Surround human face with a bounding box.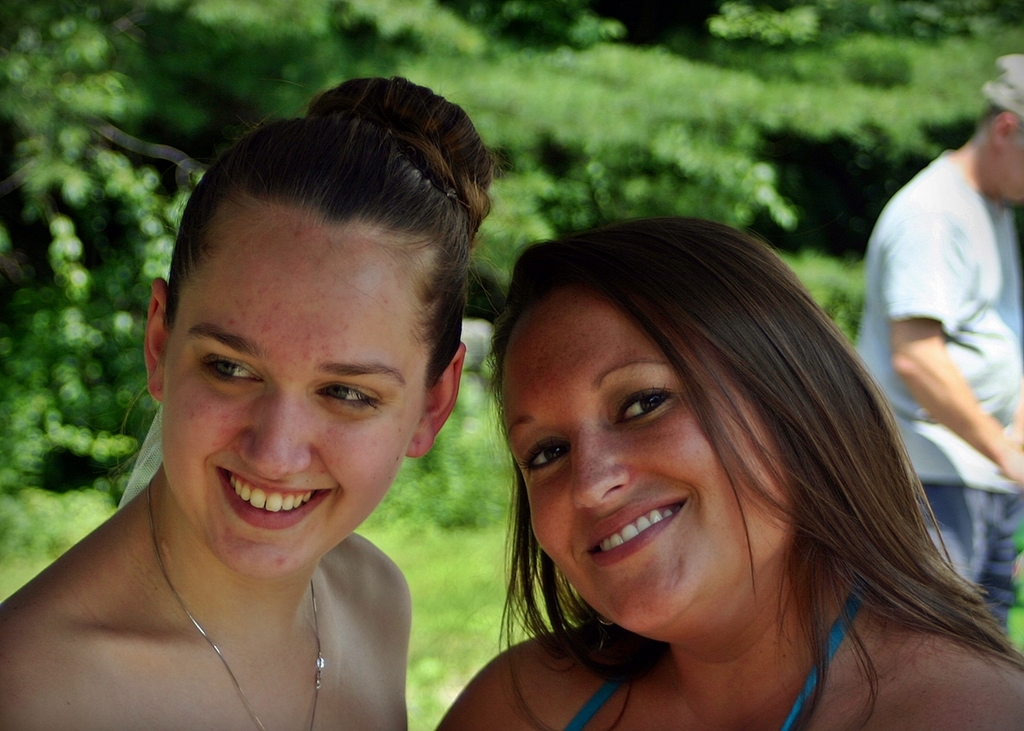
bbox=(504, 297, 794, 621).
